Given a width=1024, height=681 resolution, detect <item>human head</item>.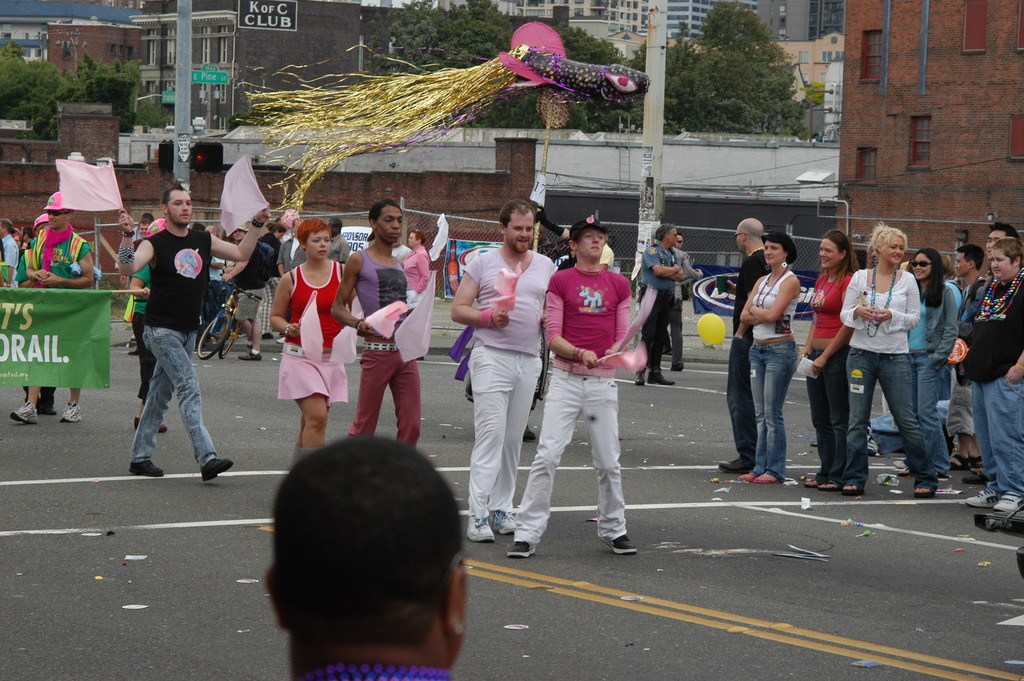
bbox(230, 226, 245, 240).
